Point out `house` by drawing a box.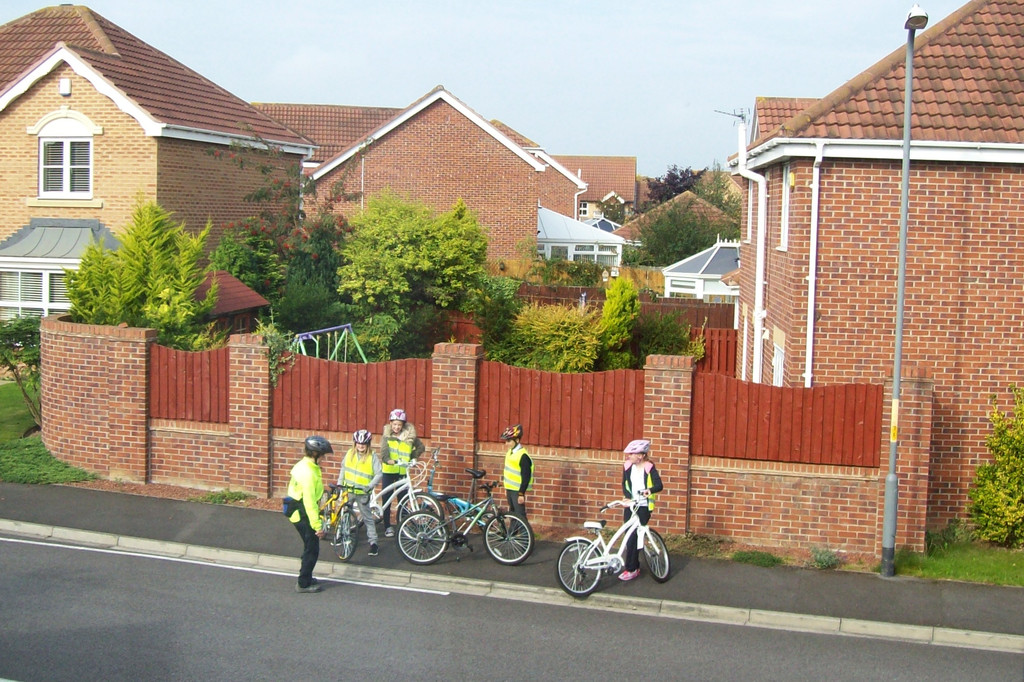
<bbox>249, 99, 541, 189</bbox>.
